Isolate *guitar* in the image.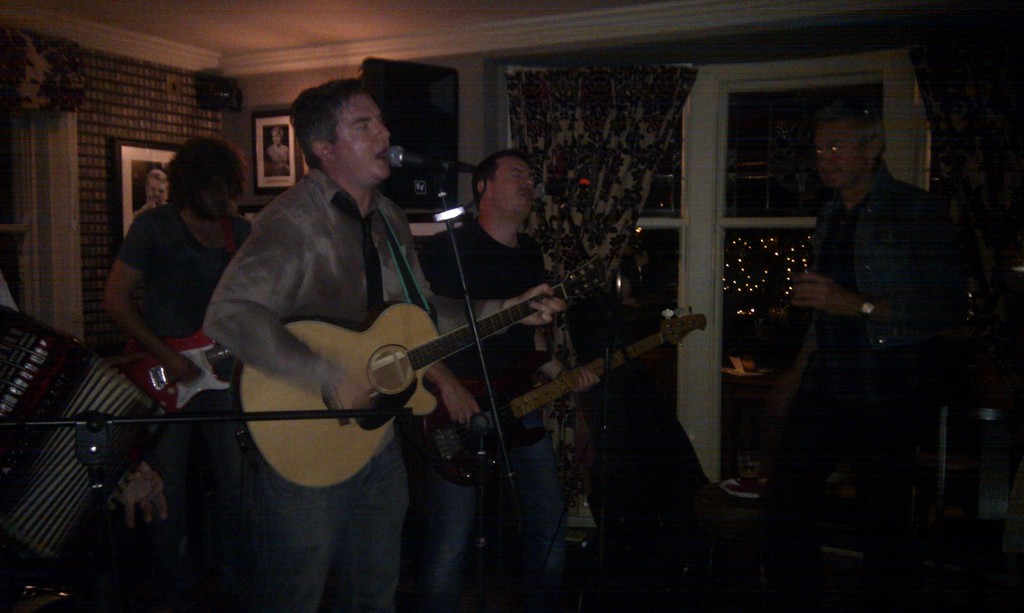
Isolated region: [138, 322, 264, 414].
